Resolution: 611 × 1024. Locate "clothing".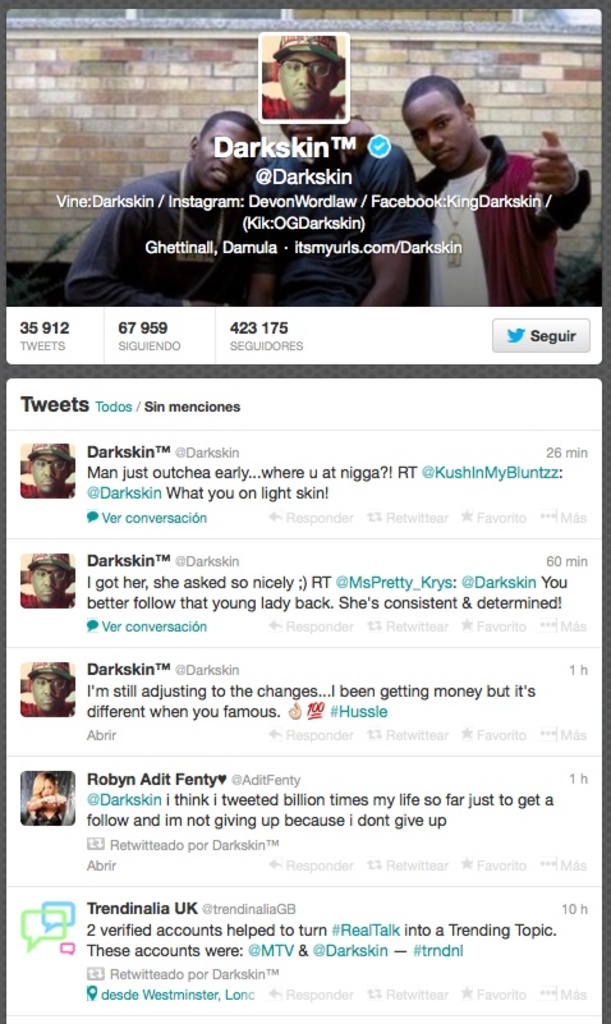
l=29, t=802, r=66, b=823.
